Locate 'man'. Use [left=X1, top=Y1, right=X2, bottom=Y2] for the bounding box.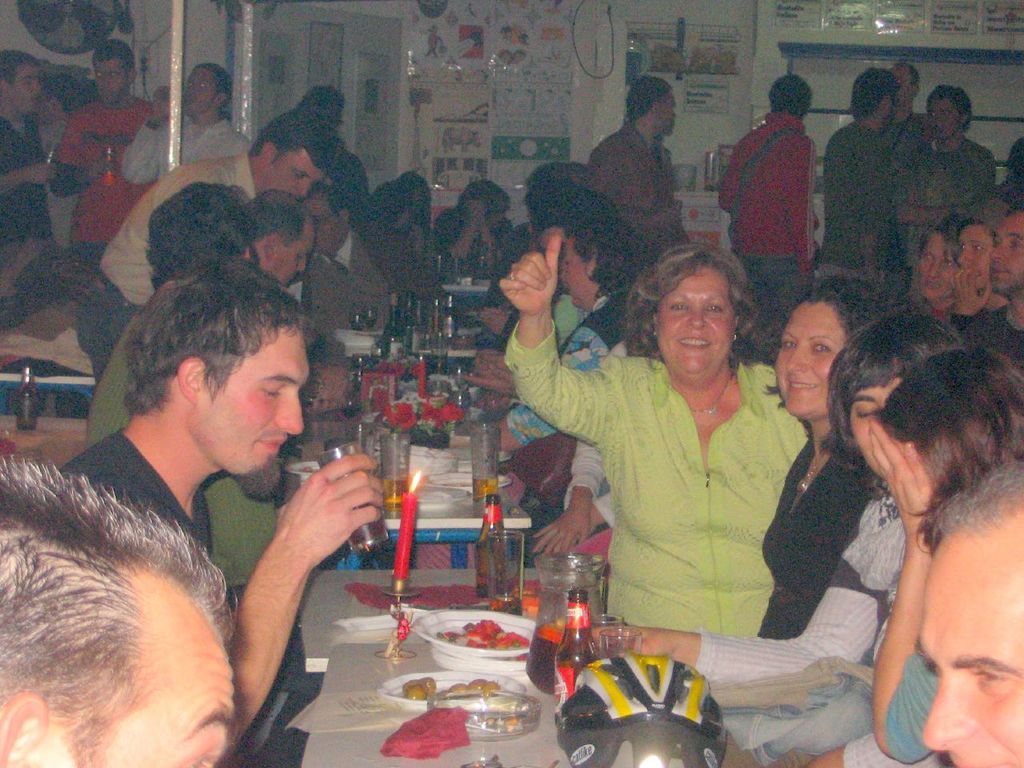
[left=128, top=68, right=262, bottom=160].
